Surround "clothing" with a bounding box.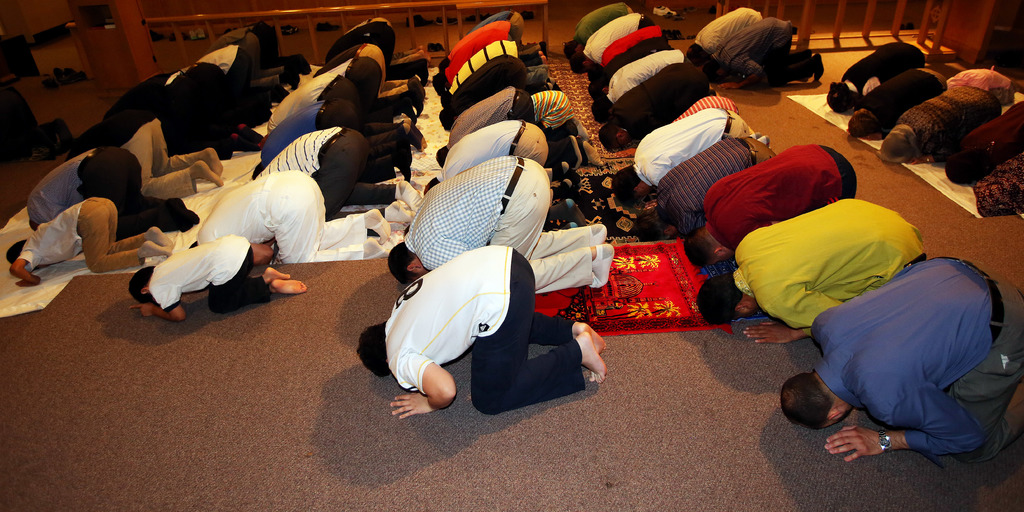
bbox=(449, 43, 548, 89).
